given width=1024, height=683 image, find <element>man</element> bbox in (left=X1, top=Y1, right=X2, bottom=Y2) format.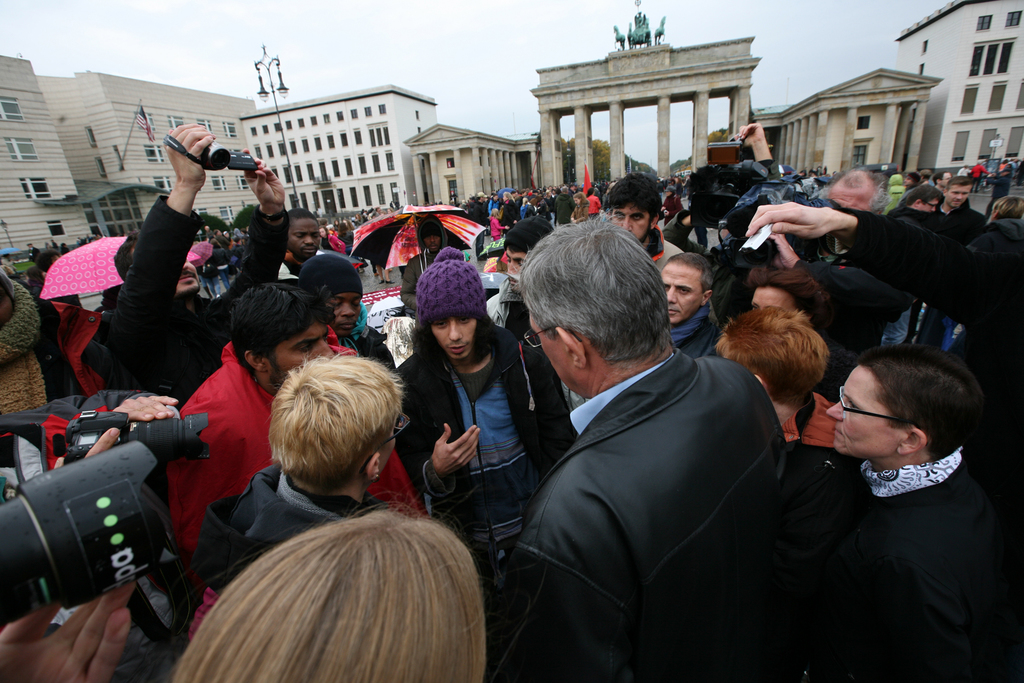
(left=0, top=389, right=179, bottom=682).
